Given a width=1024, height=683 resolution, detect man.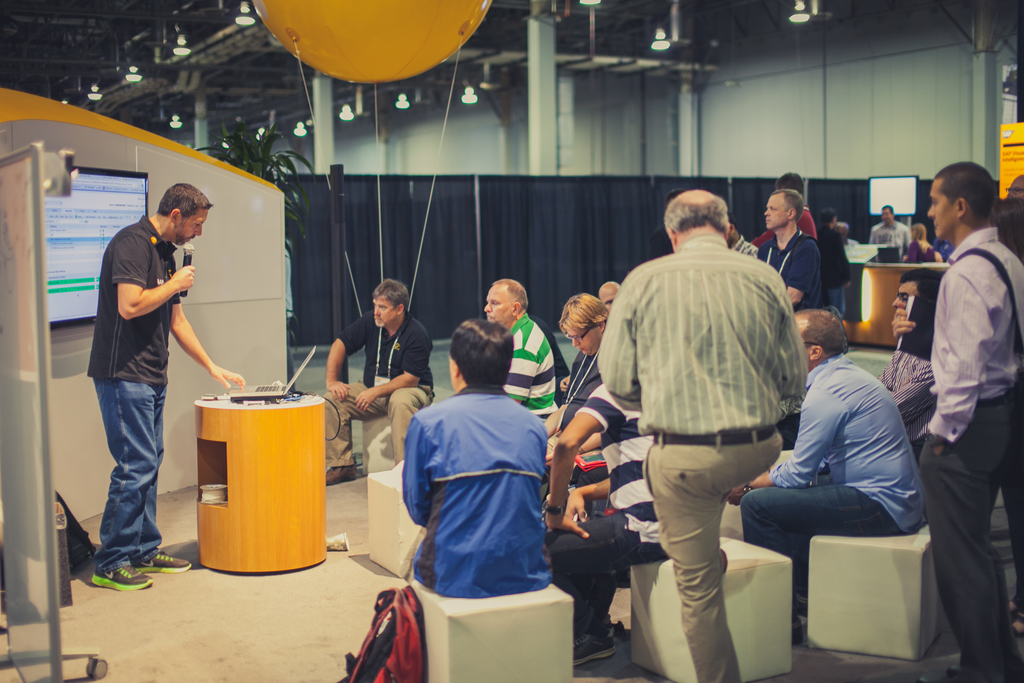
[x1=479, y1=274, x2=563, y2=418].
